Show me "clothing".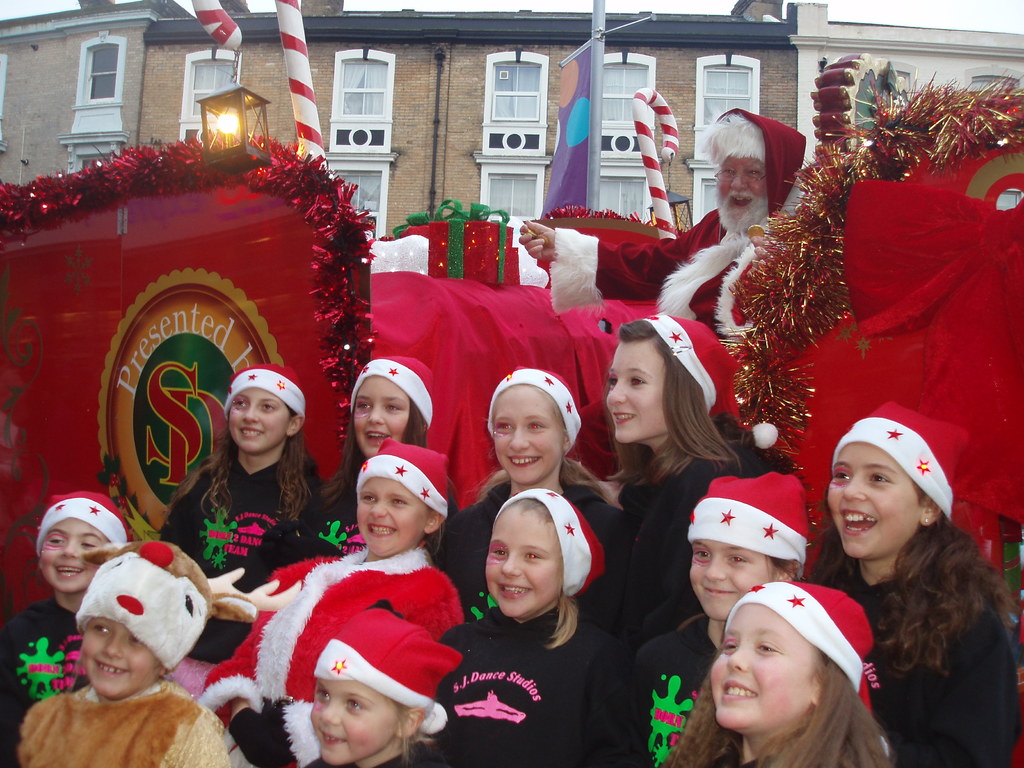
"clothing" is here: 434:449:640:627.
